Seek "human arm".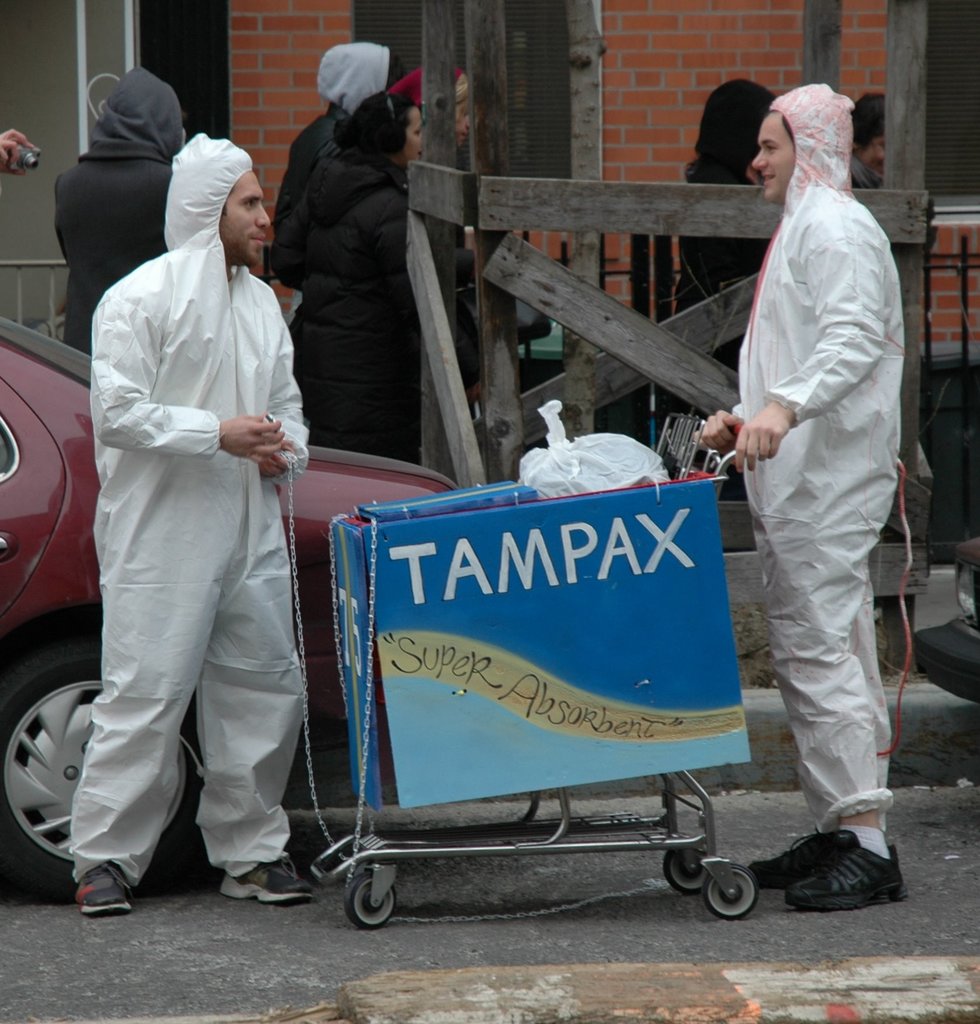
region(387, 206, 508, 417).
